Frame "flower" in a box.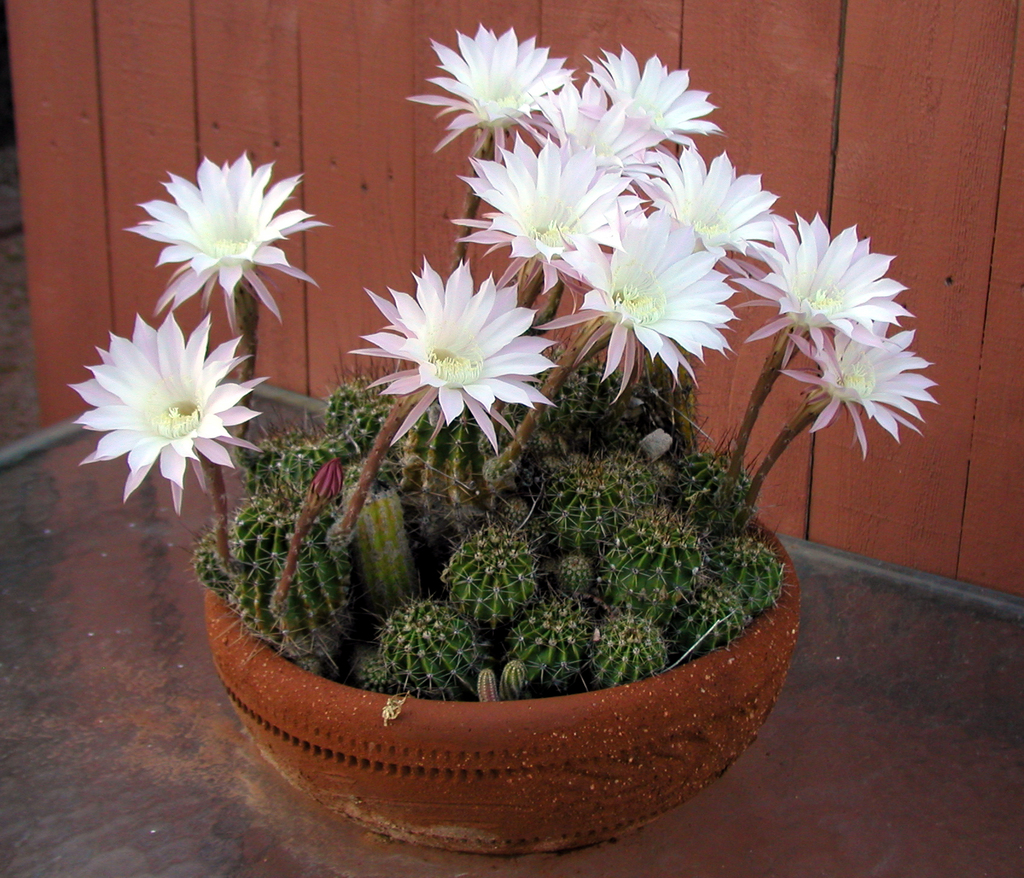
[x1=777, y1=309, x2=938, y2=451].
